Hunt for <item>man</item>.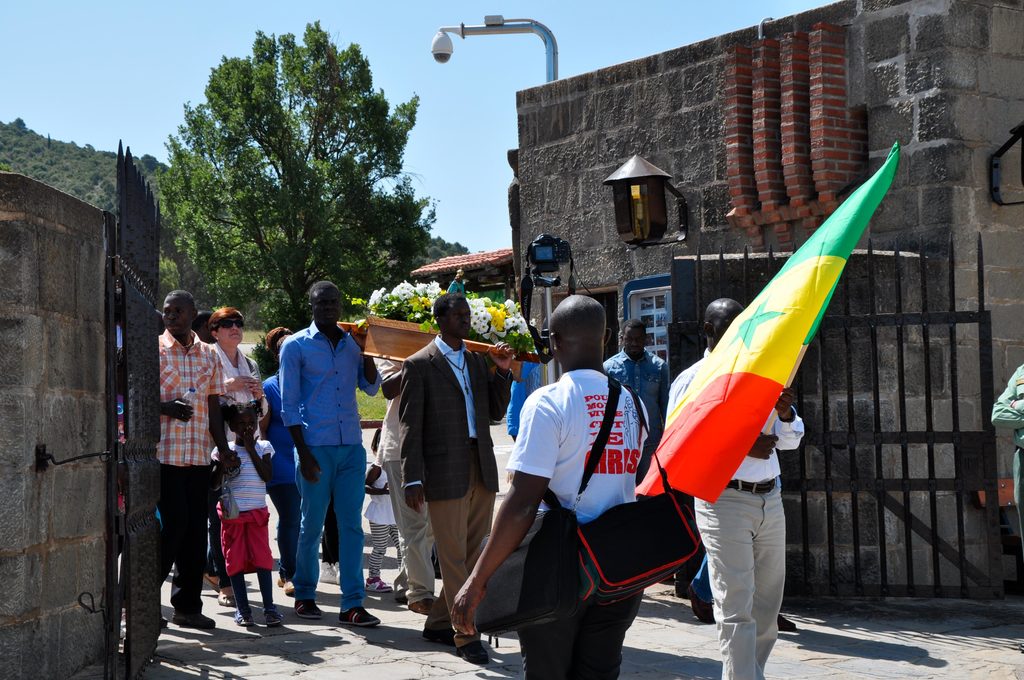
Hunted down at detection(988, 362, 1023, 647).
